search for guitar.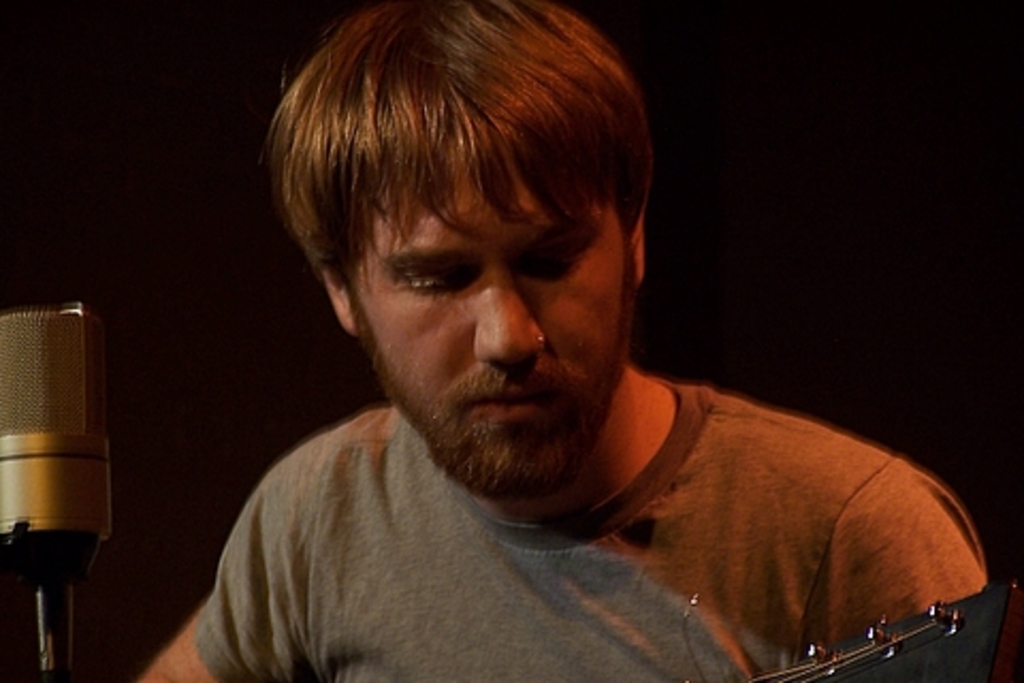
Found at {"left": 740, "top": 581, "right": 1022, "bottom": 681}.
